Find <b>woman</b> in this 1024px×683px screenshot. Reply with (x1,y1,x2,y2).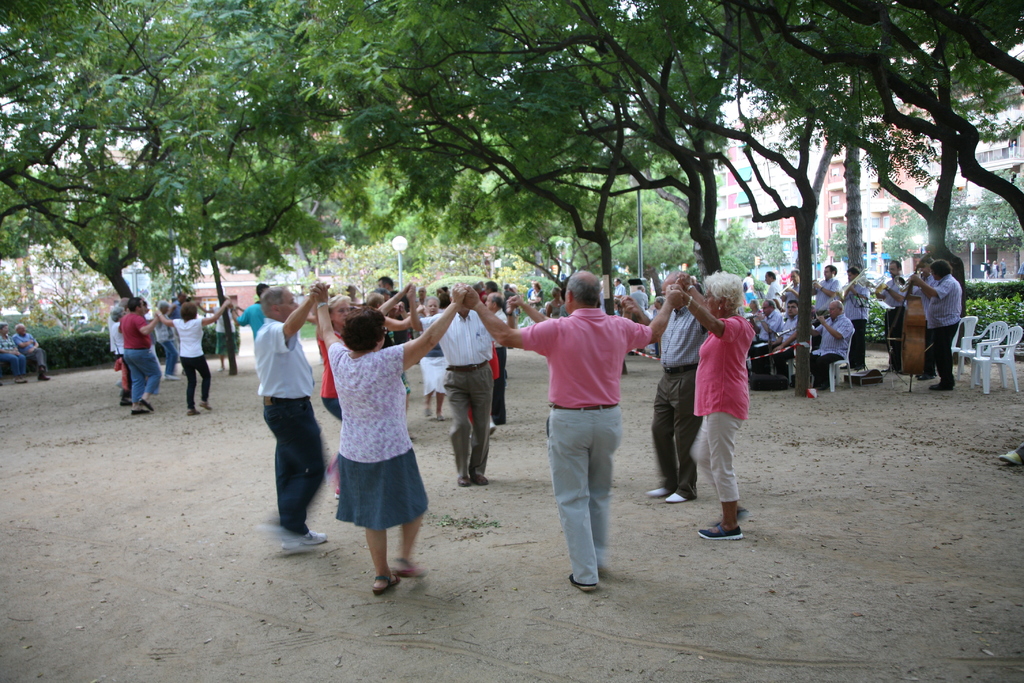
(109,301,131,406).
